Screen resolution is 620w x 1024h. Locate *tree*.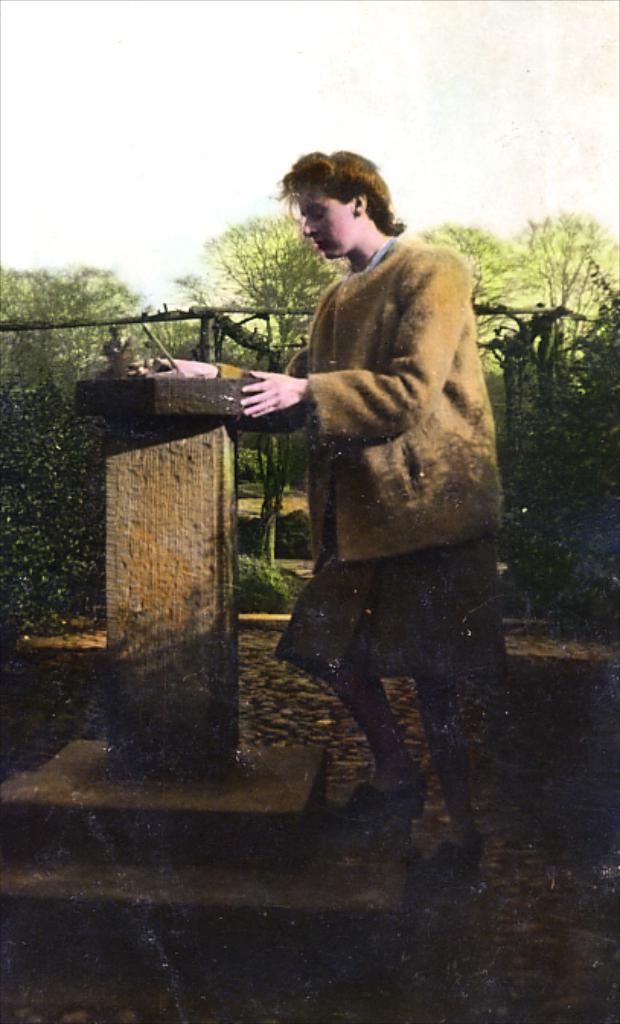
(x1=408, y1=221, x2=523, y2=466).
